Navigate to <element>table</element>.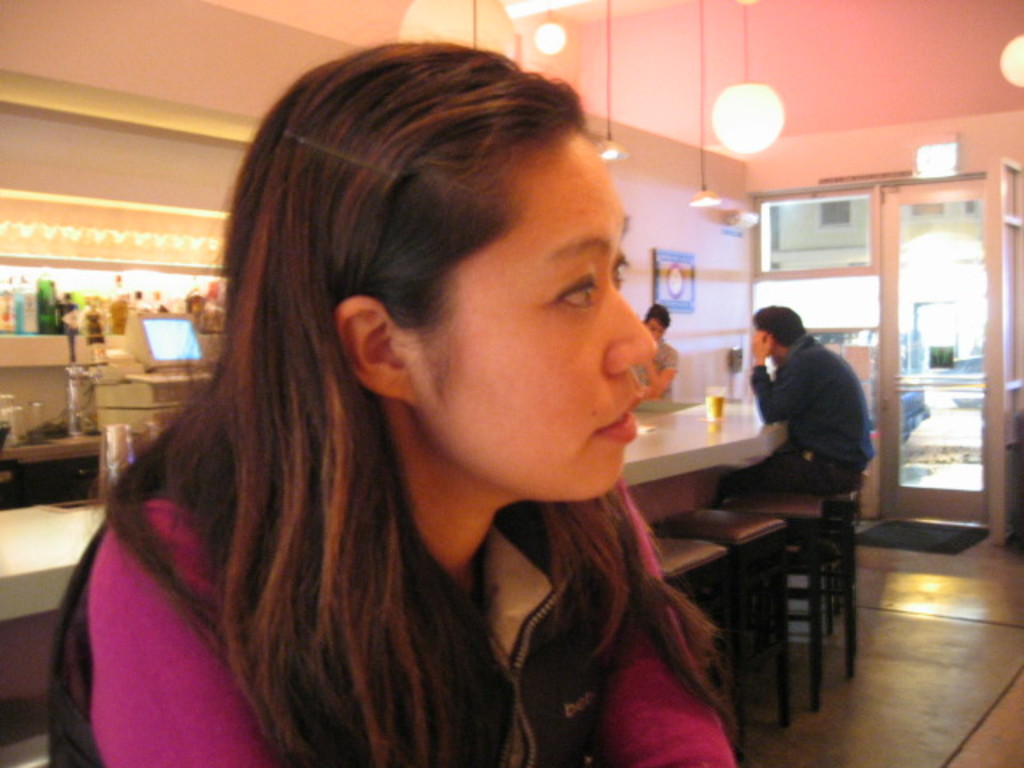
Navigation target: {"left": 0, "top": 413, "right": 787, "bottom": 622}.
